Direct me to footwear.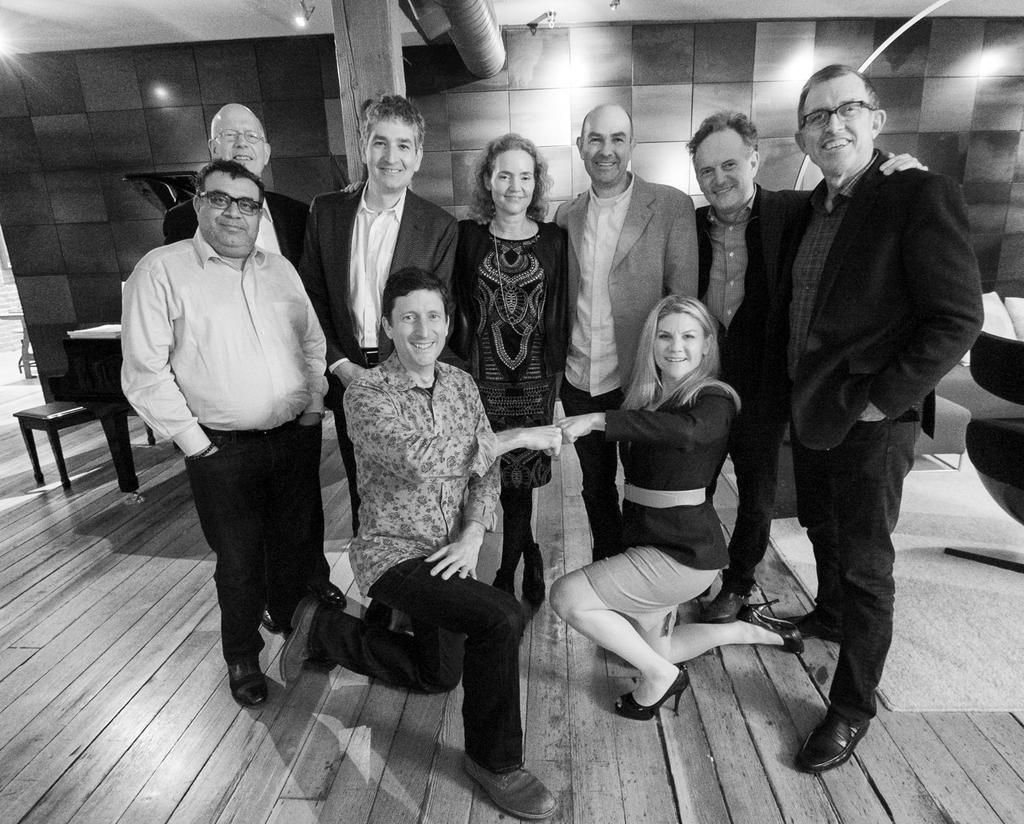
Direction: (221,648,271,707).
